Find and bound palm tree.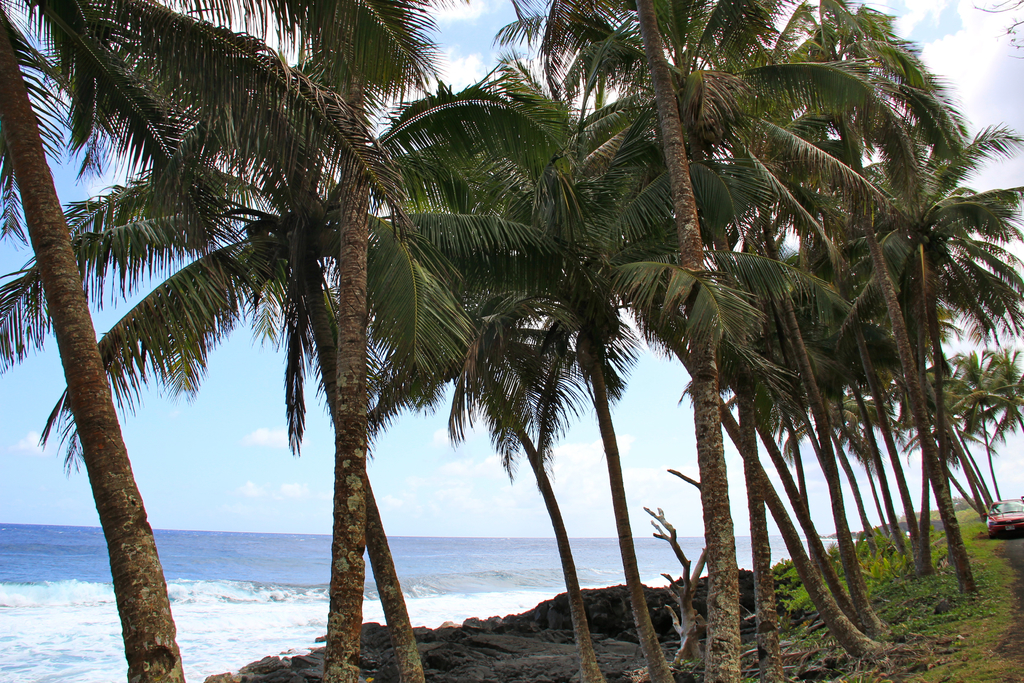
Bound: Rect(496, 0, 1023, 682).
